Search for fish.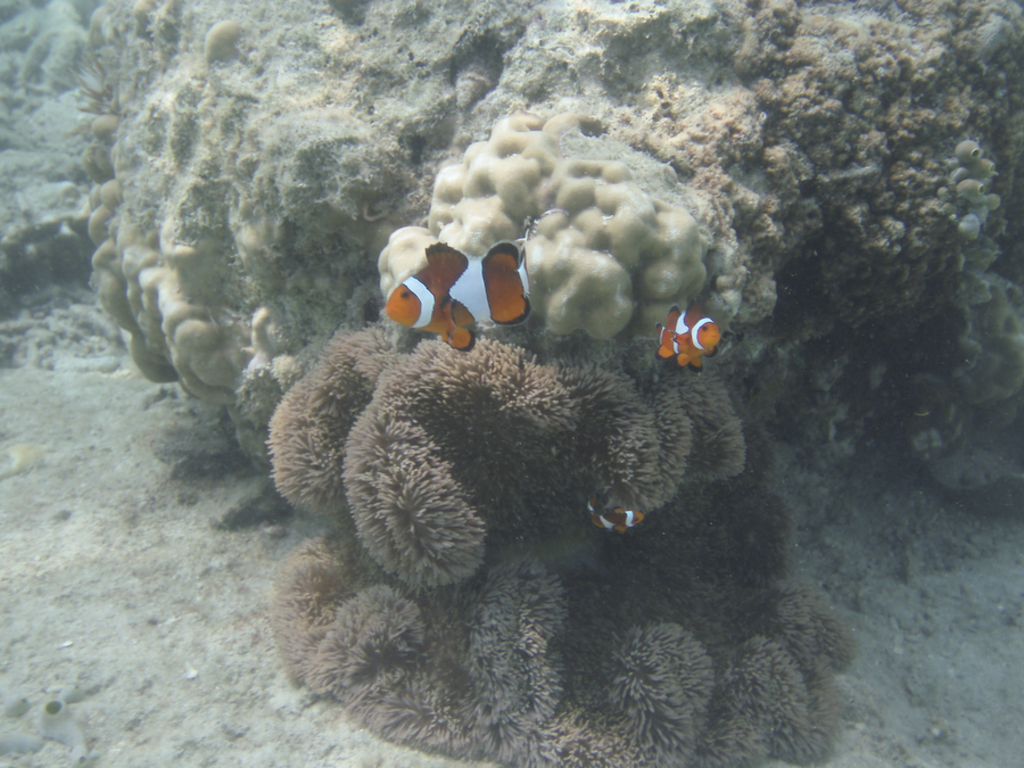
Found at (585,504,645,535).
